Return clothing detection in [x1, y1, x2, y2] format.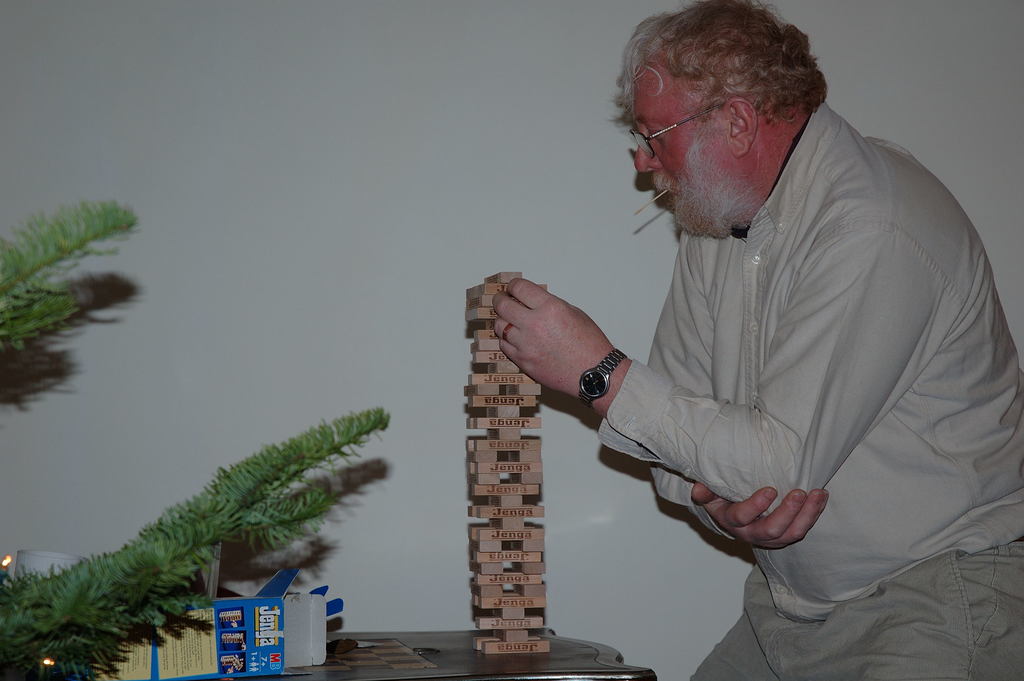
[574, 88, 1007, 589].
